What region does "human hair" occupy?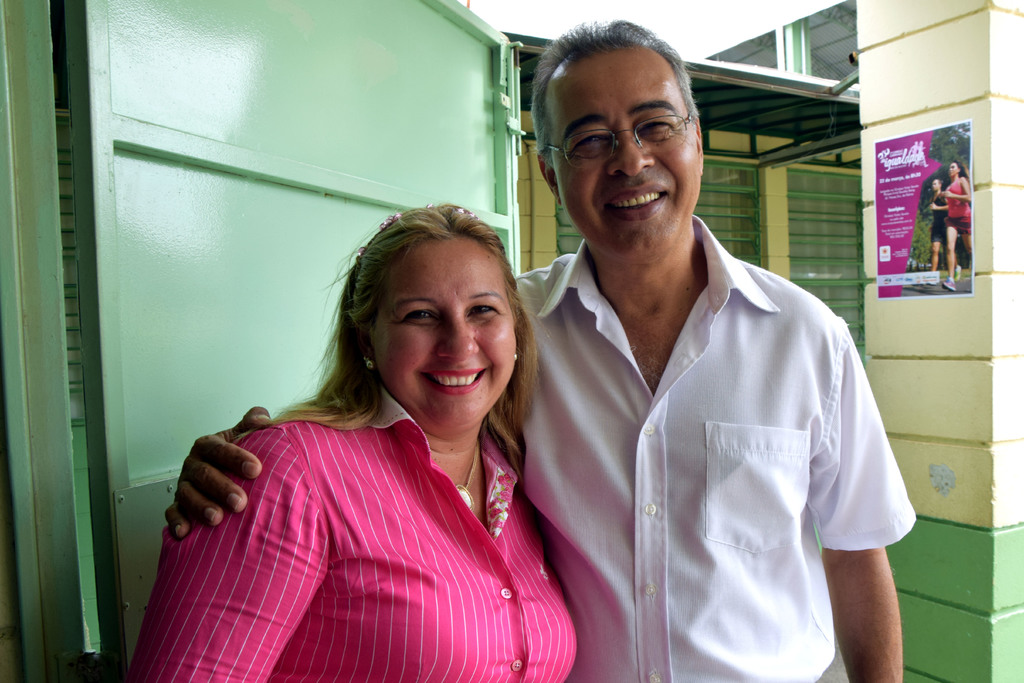
bbox=(529, 9, 700, 167).
